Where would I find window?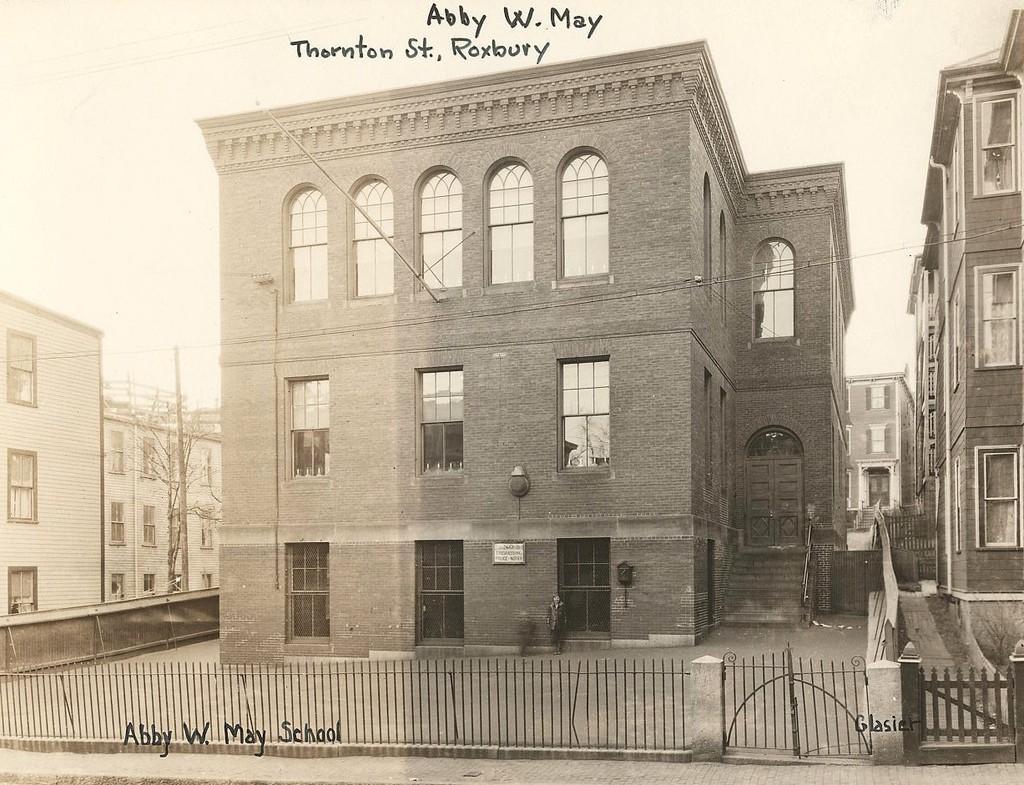
At box=[285, 541, 330, 647].
